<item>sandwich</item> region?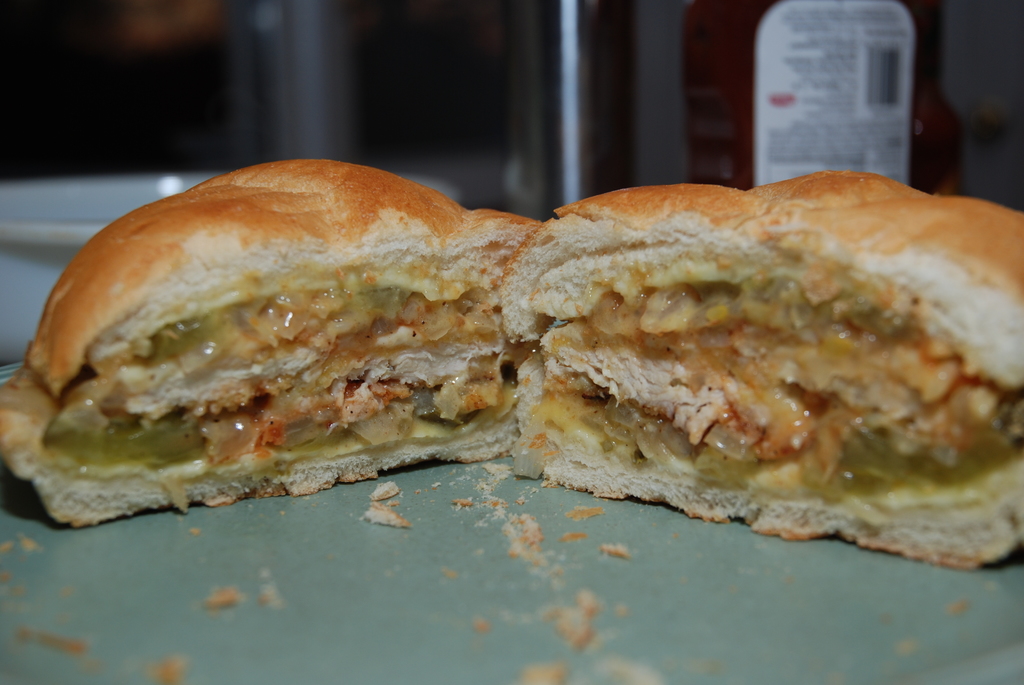
x1=0, y1=154, x2=545, y2=523
